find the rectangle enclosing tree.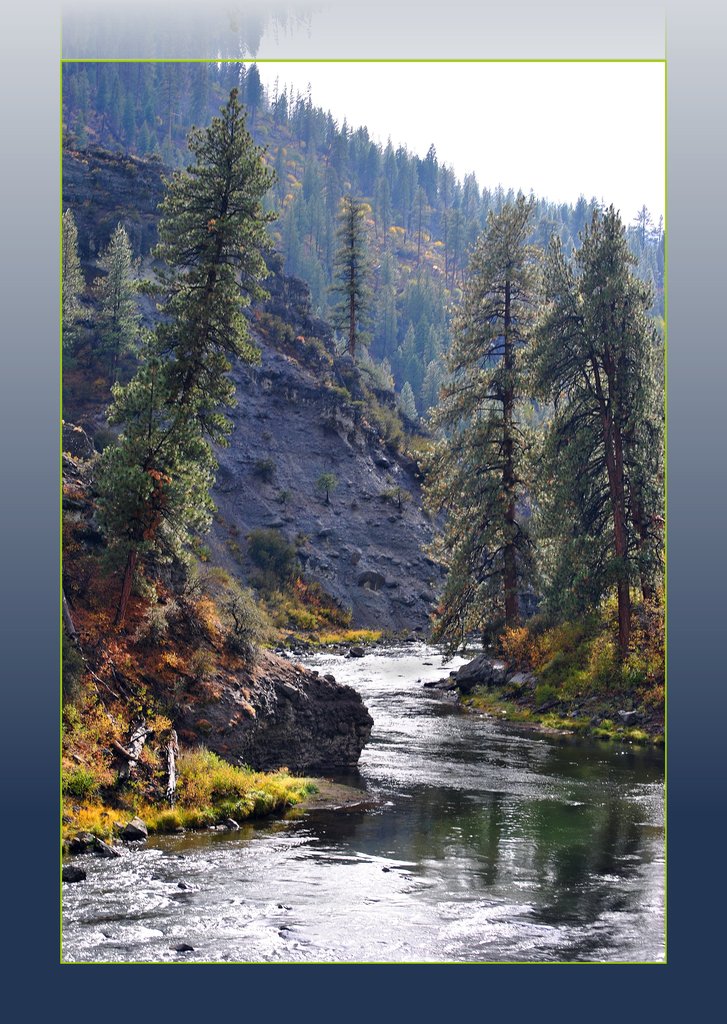
<region>285, 275, 310, 316</region>.
